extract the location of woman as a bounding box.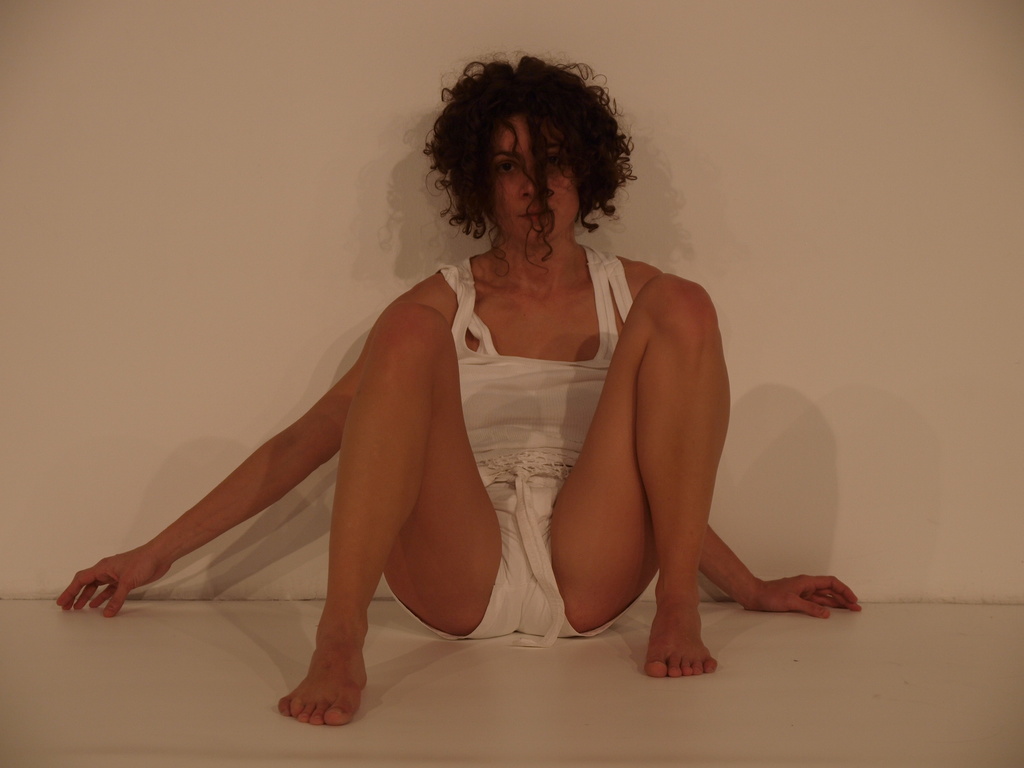
box(72, 53, 865, 674).
